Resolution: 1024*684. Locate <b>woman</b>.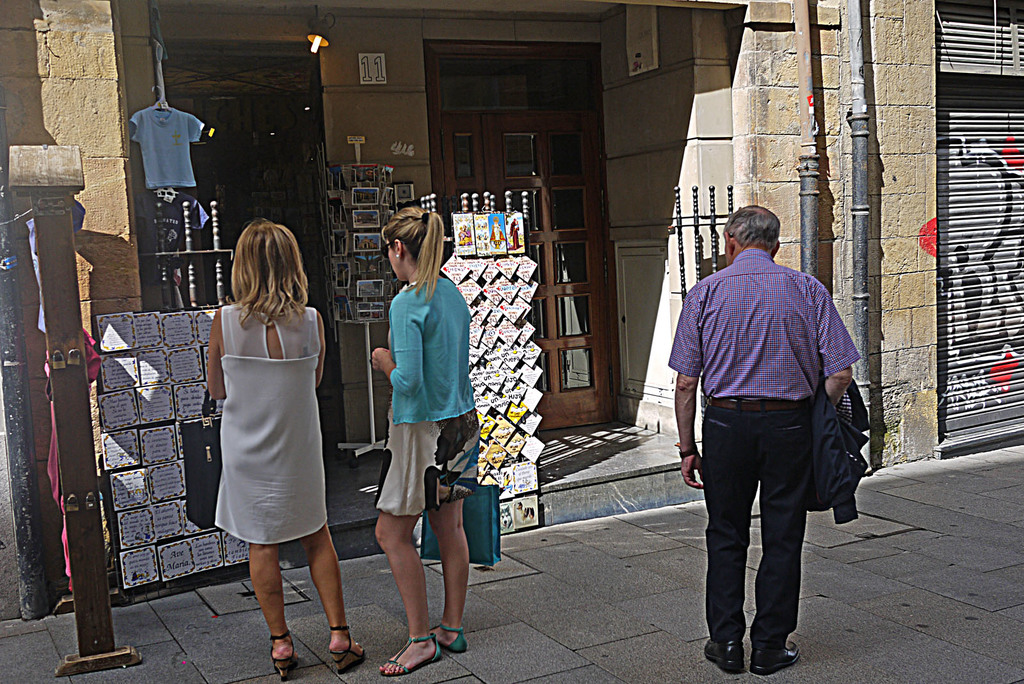
region(372, 207, 479, 677).
